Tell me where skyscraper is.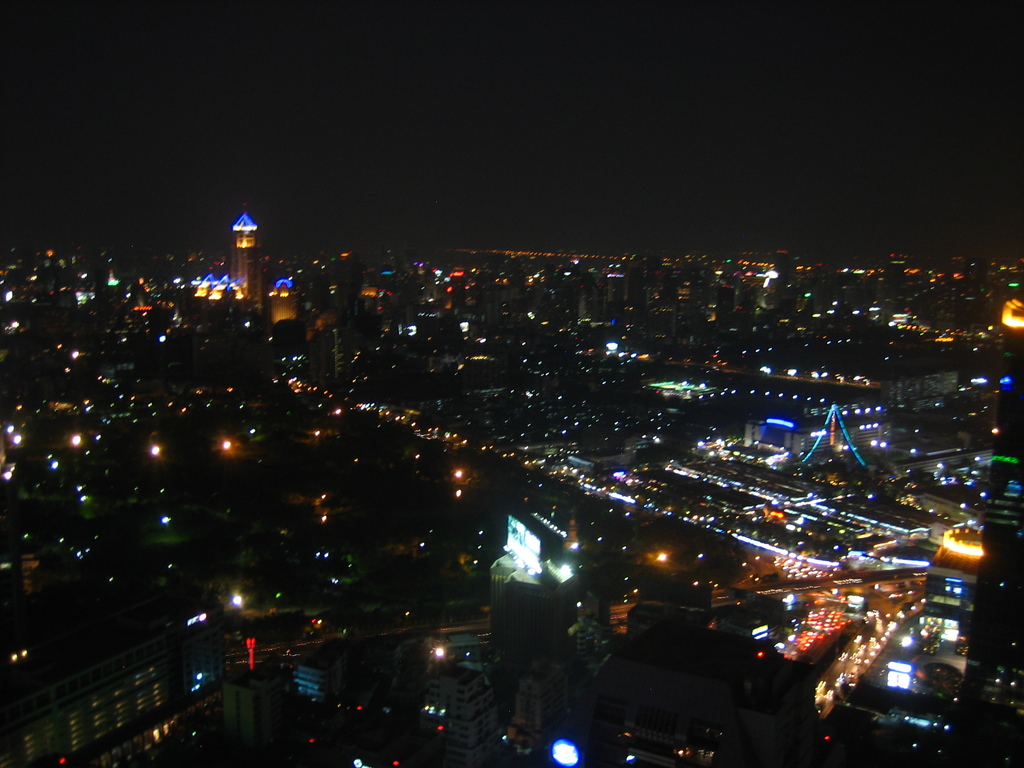
skyscraper is at locate(230, 203, 264, 312).
